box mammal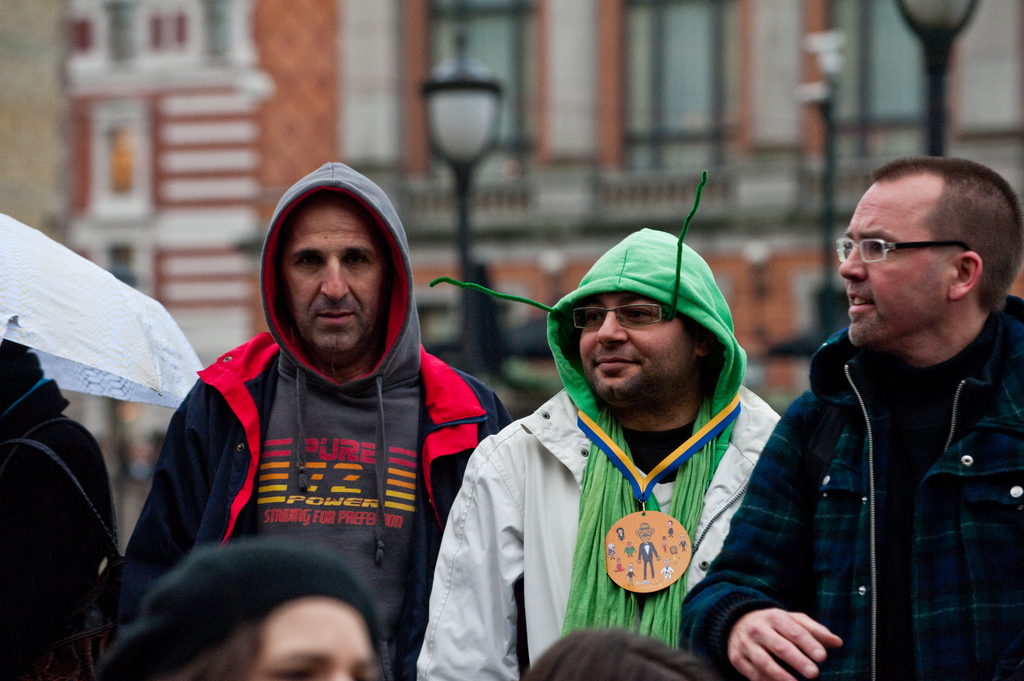
[519, 623, 714, 680]
